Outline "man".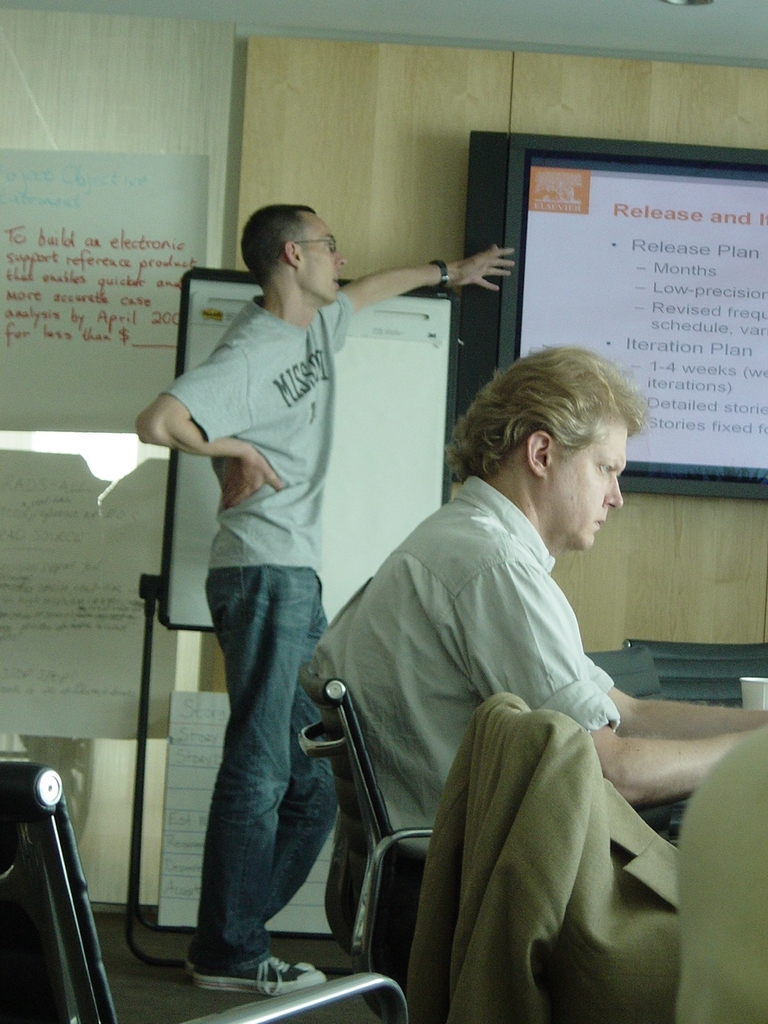
Outline: box=[135, 200, 514, 988].
